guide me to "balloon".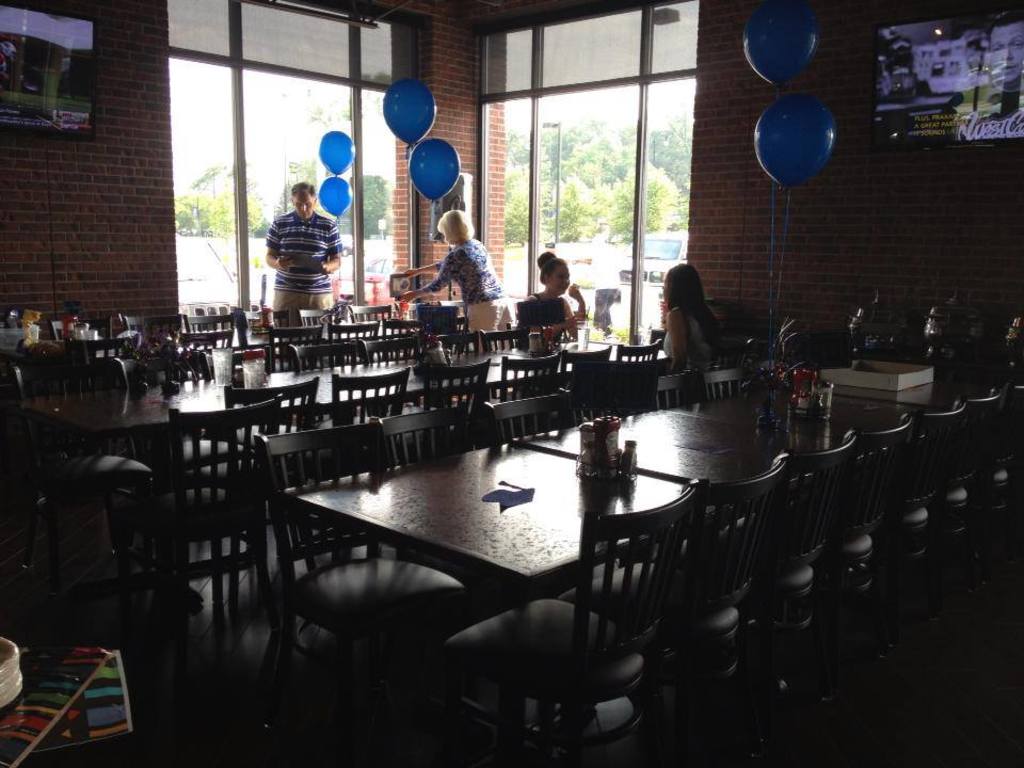
Guidance: <region>741, 0, 819, 89</region>.
